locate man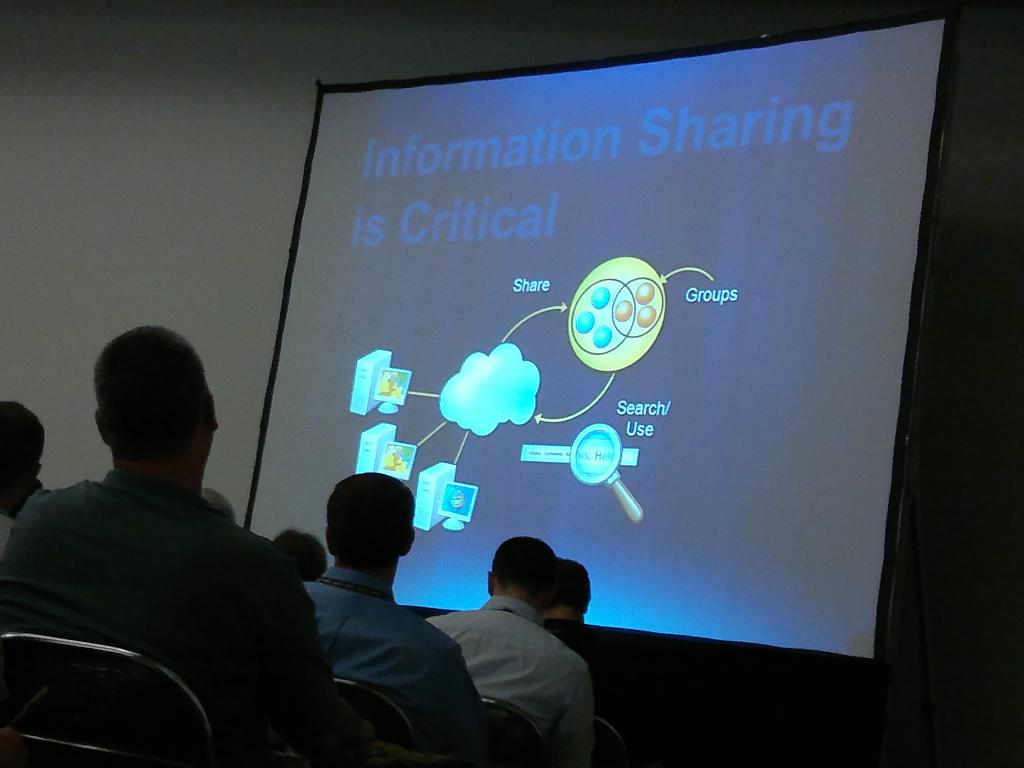
locate(298, 471, 486, 767)
